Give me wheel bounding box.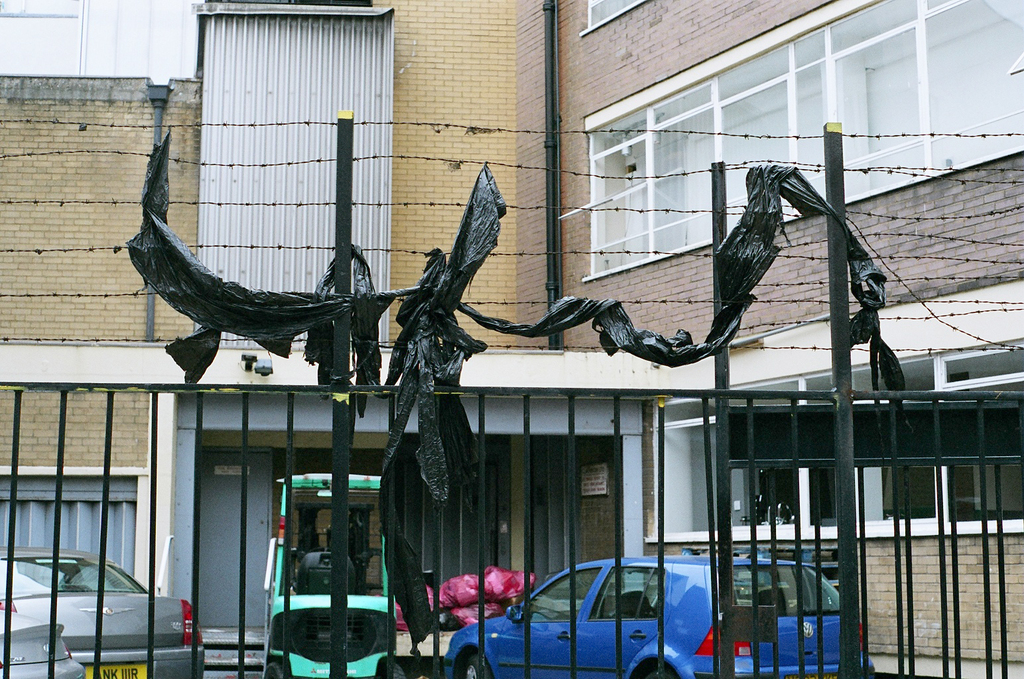
[391, 664, 409, 678].
